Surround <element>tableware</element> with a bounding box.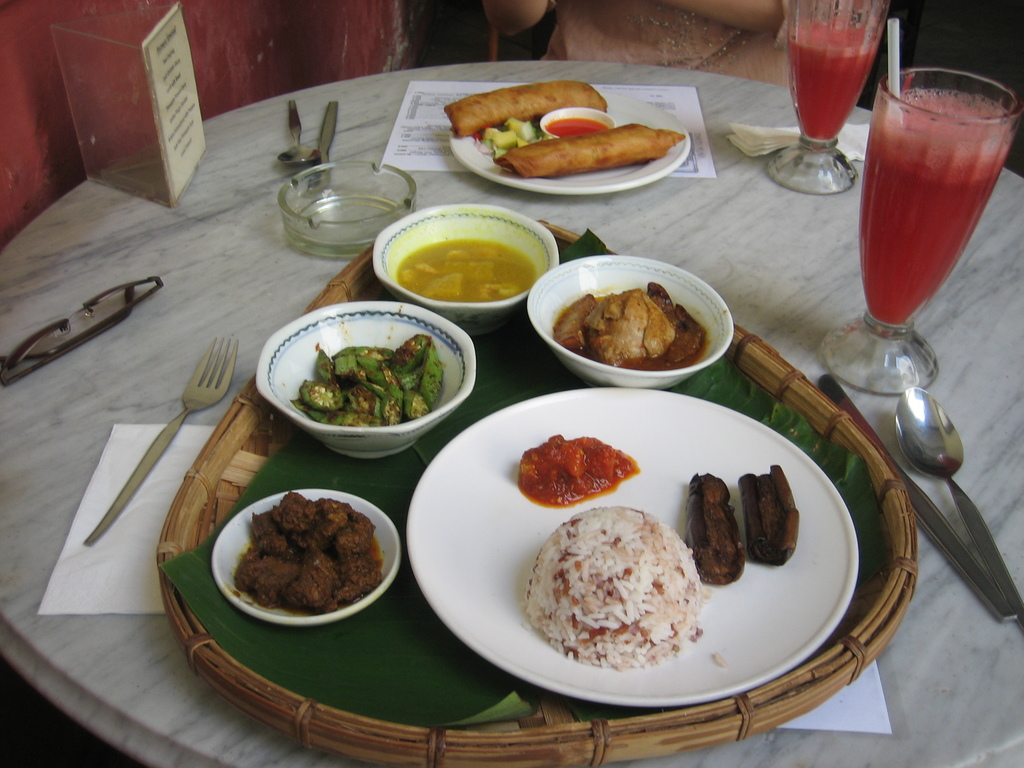
(x1=445, y1=87, x2=692, y2=195).
